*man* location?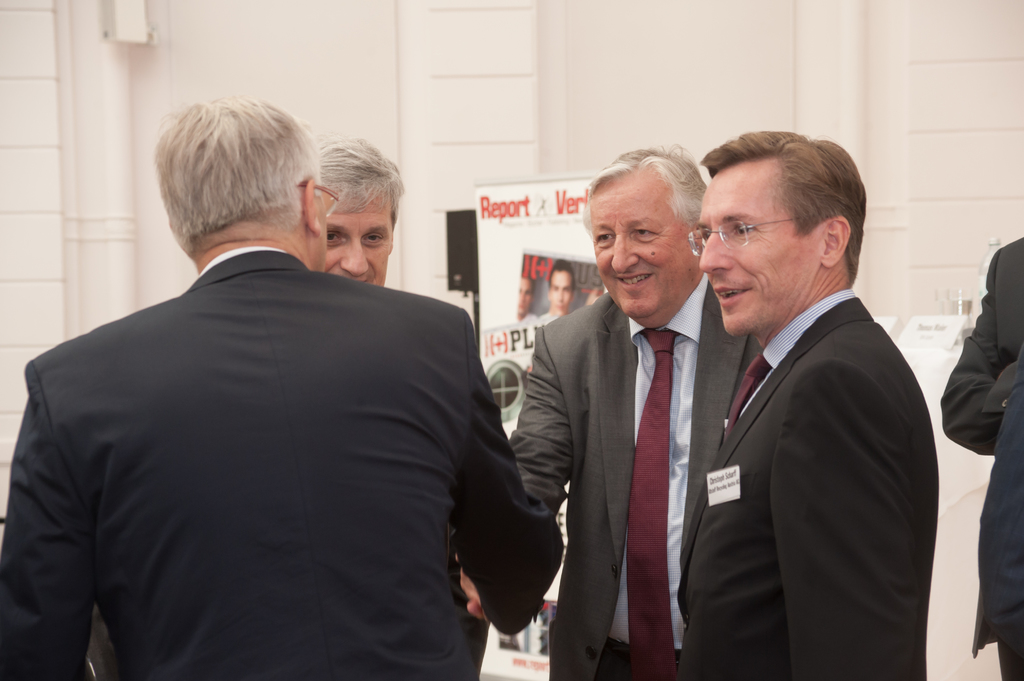
(0,100,568,680)
